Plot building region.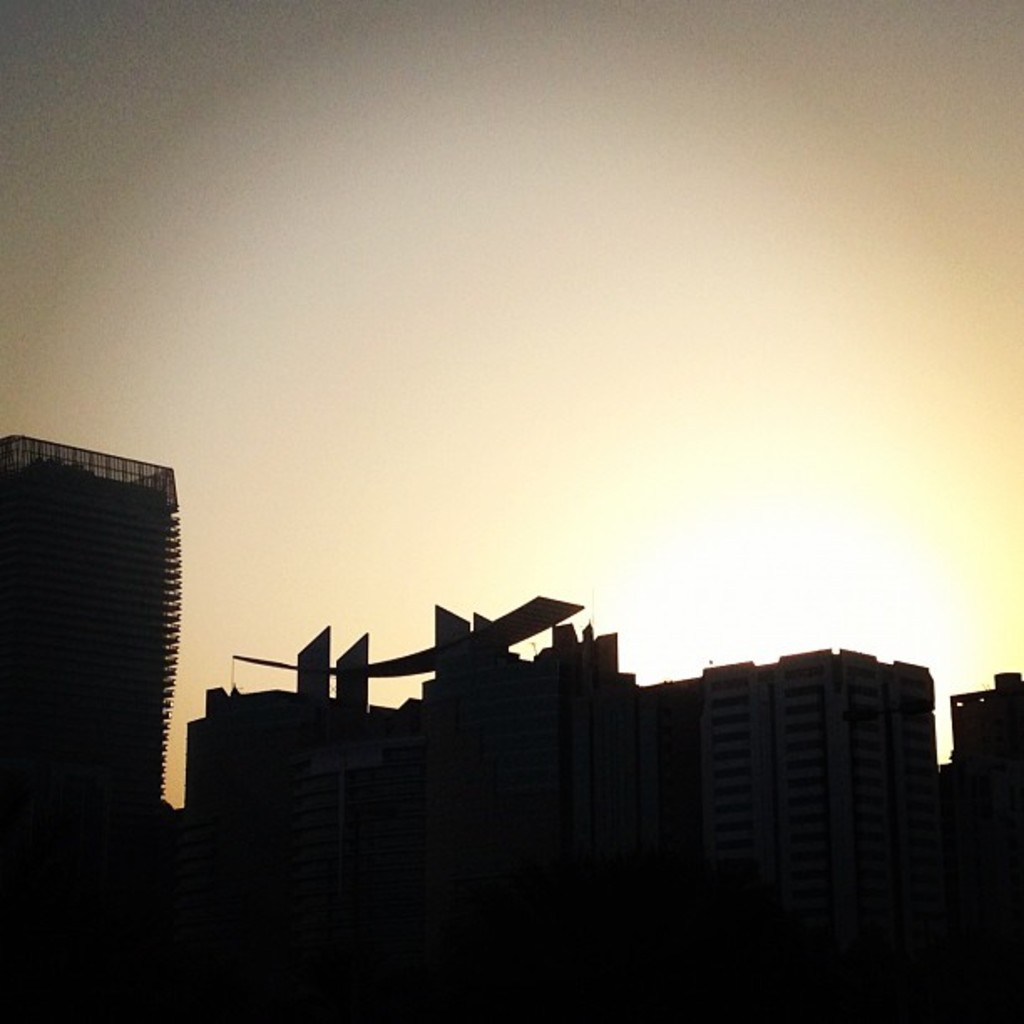
Plotted at BBox(181, 597, 934, 1021).
